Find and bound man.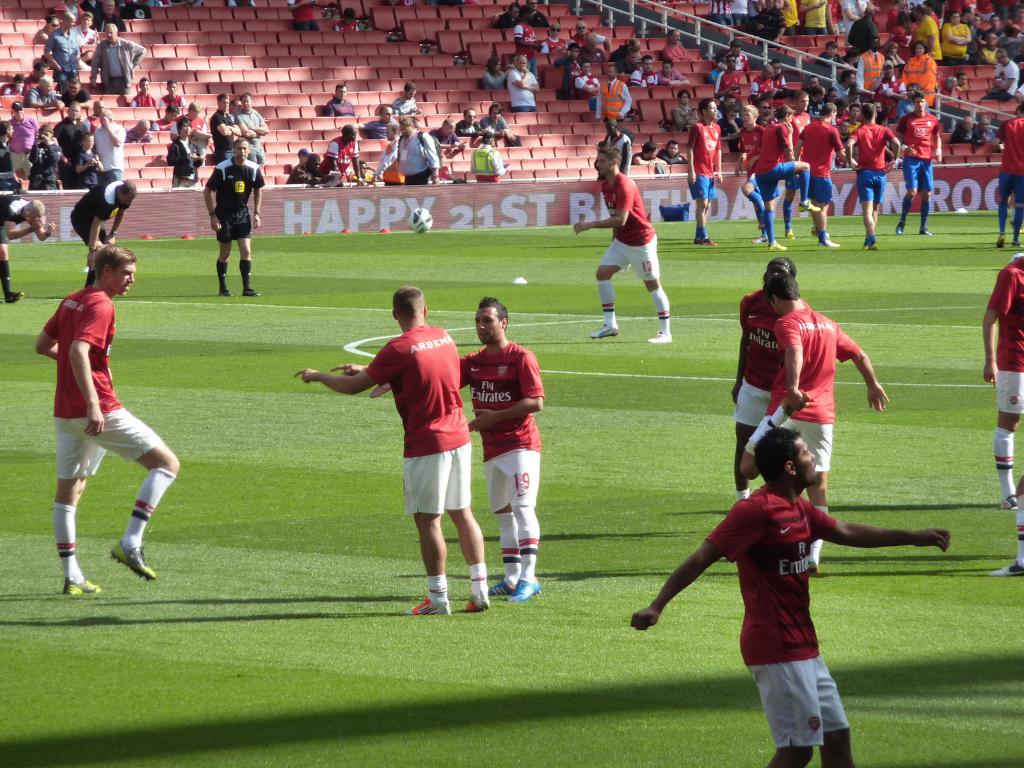
Bound: rect(35, 228, 180, 602).
